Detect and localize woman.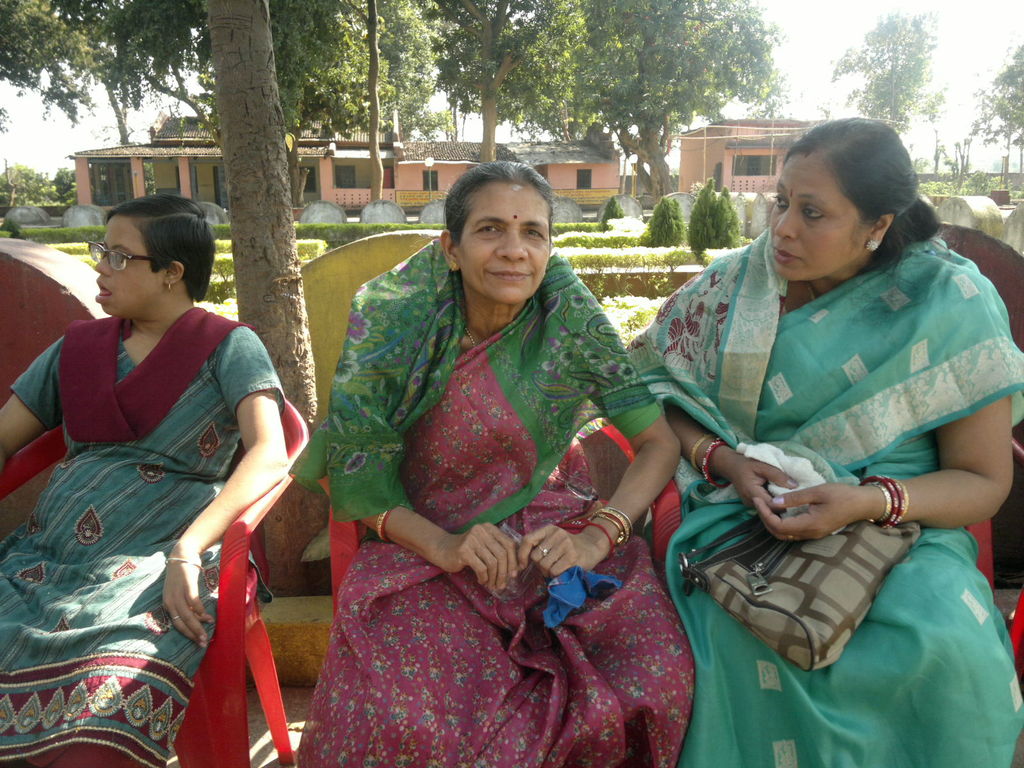
Localized at <box>634,101,1009,767</box>.
